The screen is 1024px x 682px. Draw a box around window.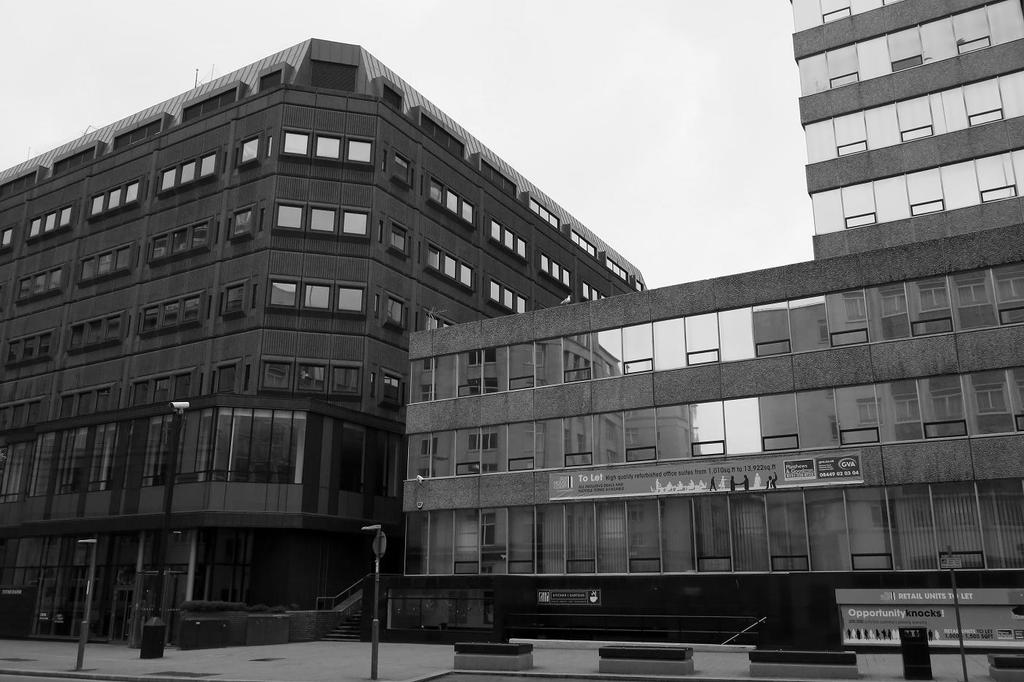
(x1=40, y1=327, x2=54, y2=360).
